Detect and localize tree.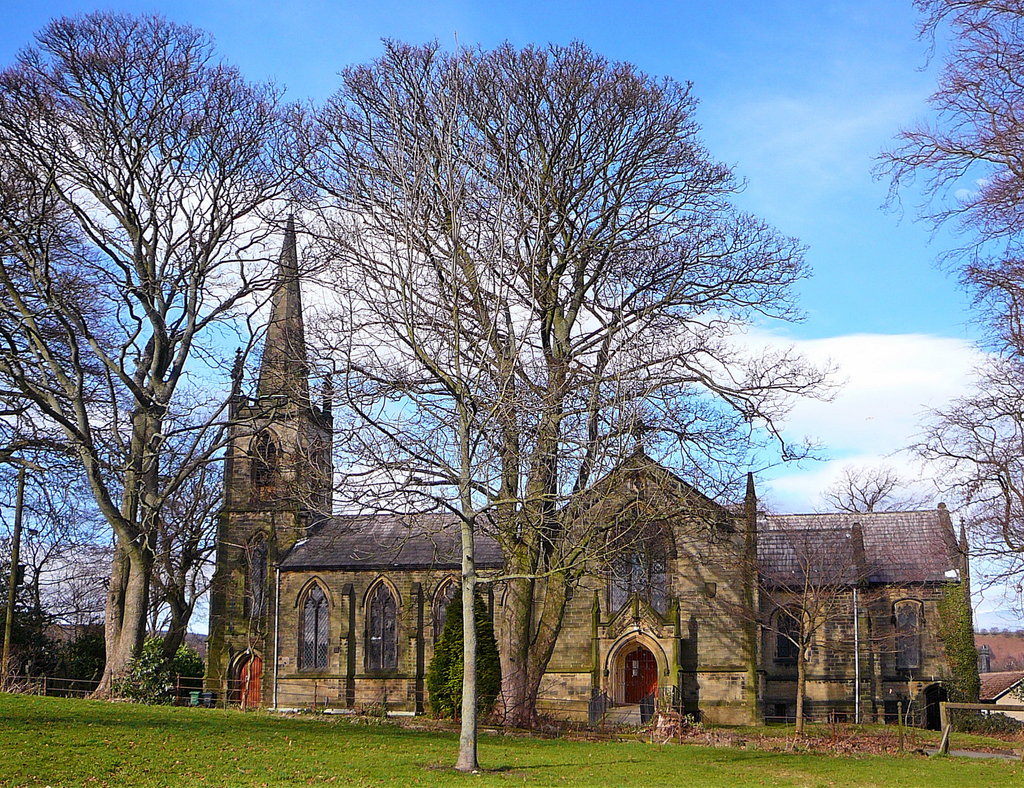
Localized at {"left": 872, "top": 0, "right": 1023, "bottom": 637}.
